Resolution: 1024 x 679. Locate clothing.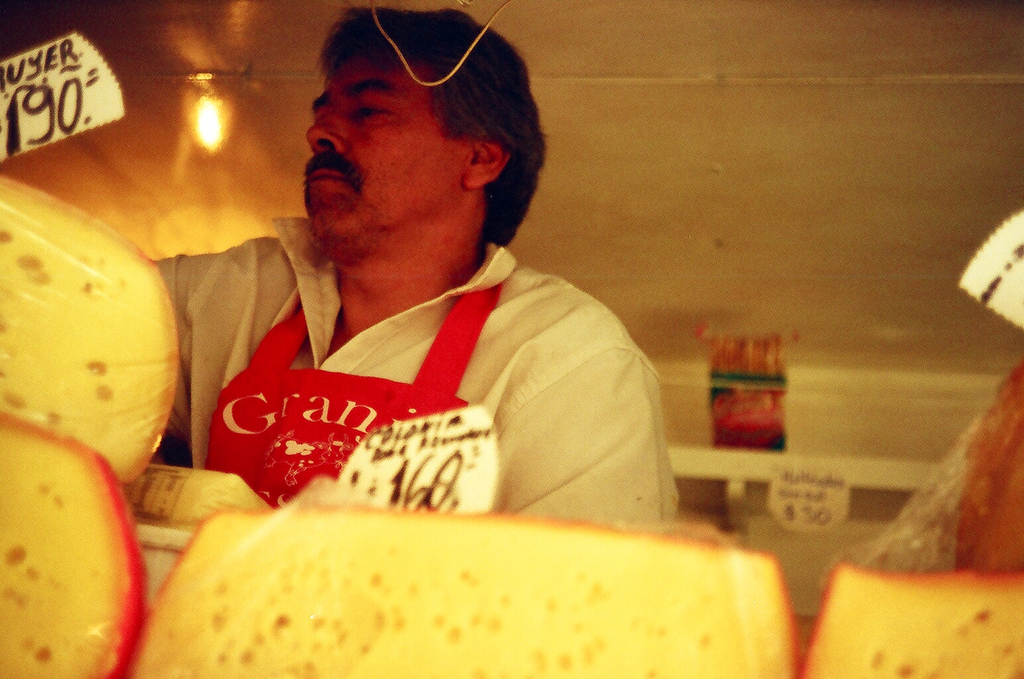
<region>166, 243, 646, 527</region>.
